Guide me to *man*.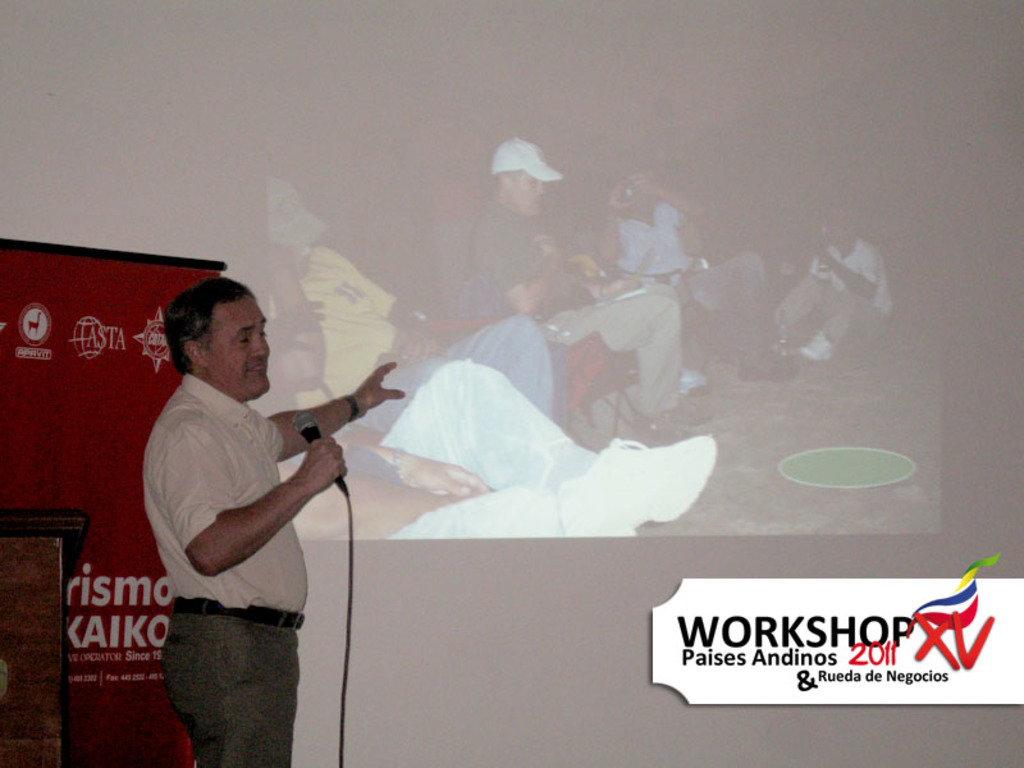
Guidance: {"x1": 786, "y1": 192, "x2": 895, "y2": 367}.
